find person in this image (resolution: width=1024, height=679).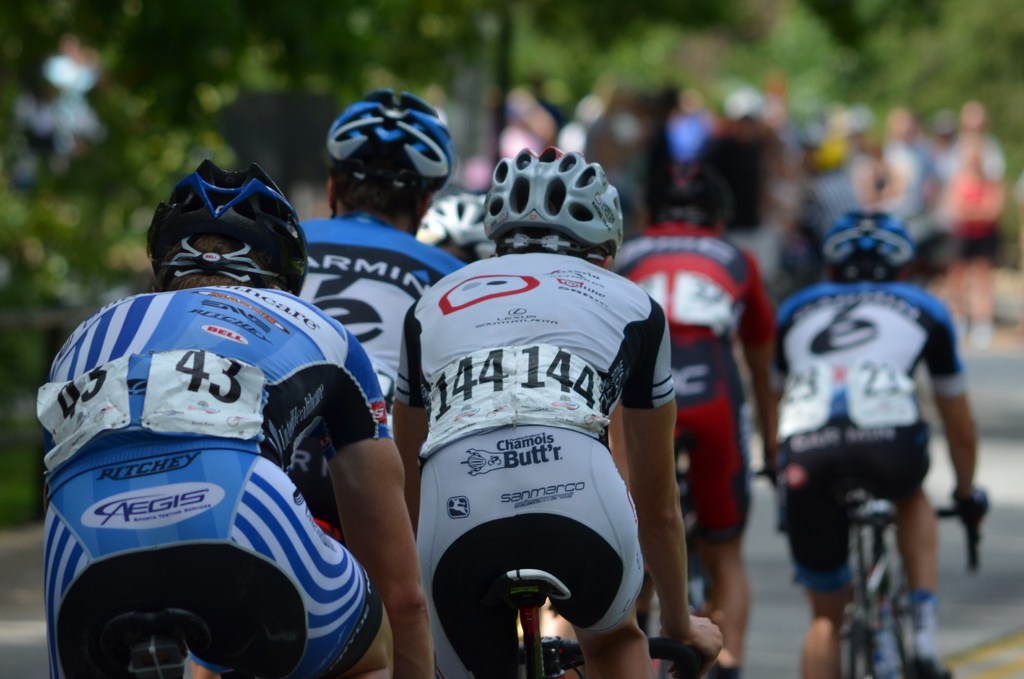
left=390, top=148, right=726, bottom=678.
